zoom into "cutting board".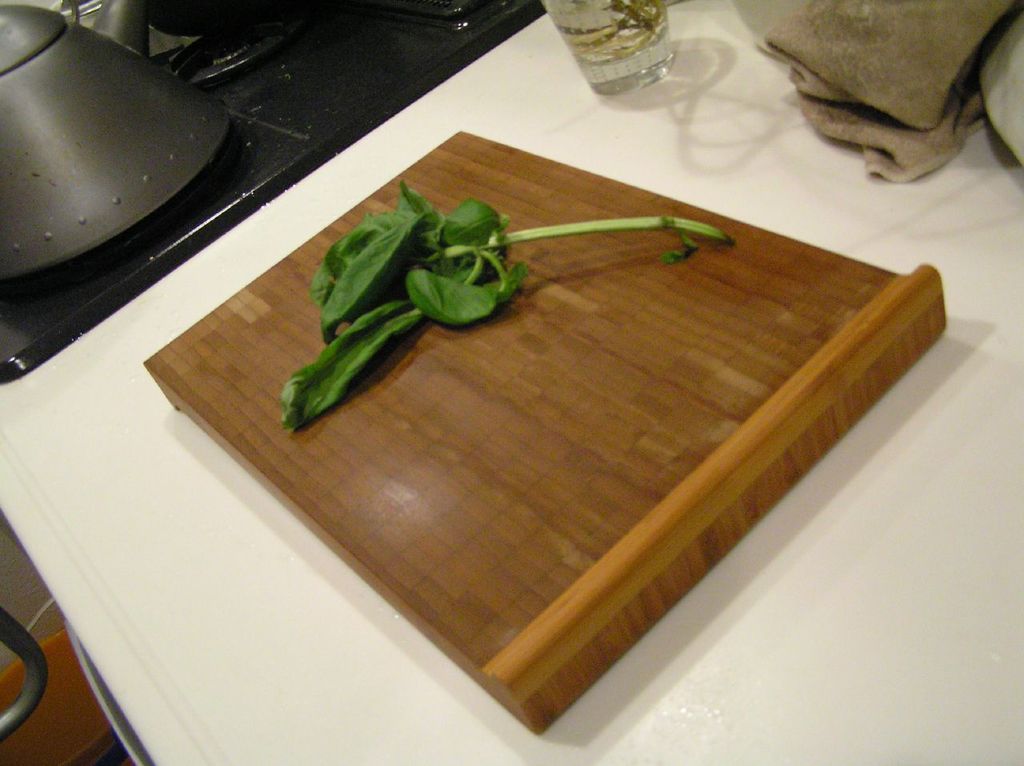
Zoom target: left=138, top=127, right=950, bottom=732.
